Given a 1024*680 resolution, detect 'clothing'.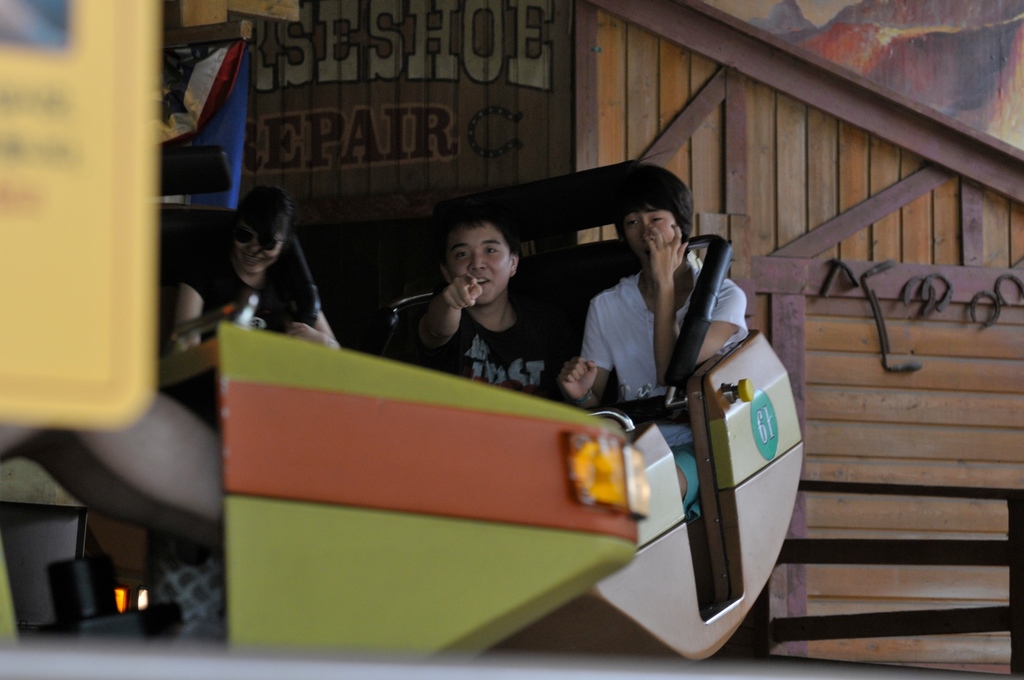
<region>168, 247, 325, 340</region>.
